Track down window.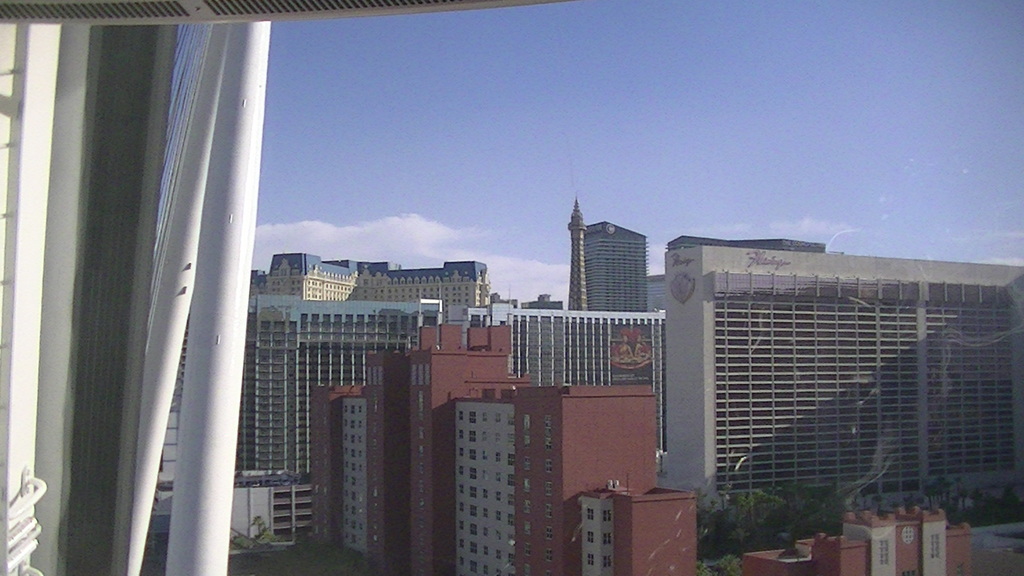
Tracked to rect(508, 495, 511, 507).
